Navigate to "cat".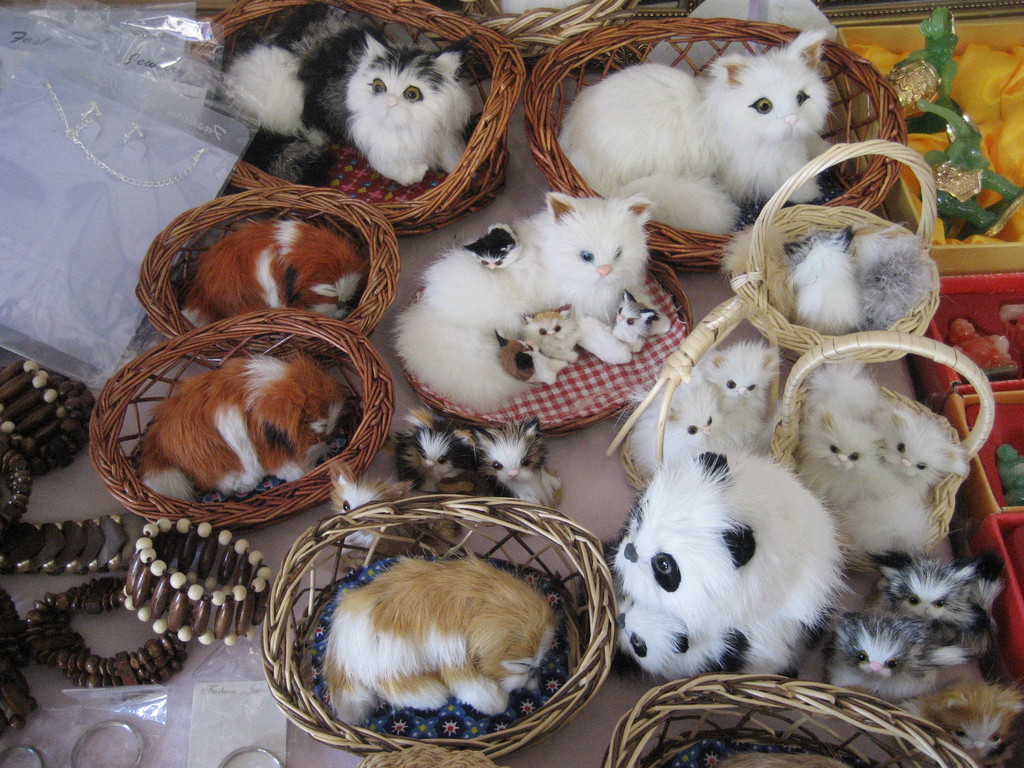
Navigation target: x1=863 y1=540 x2=1011 y2=656.
